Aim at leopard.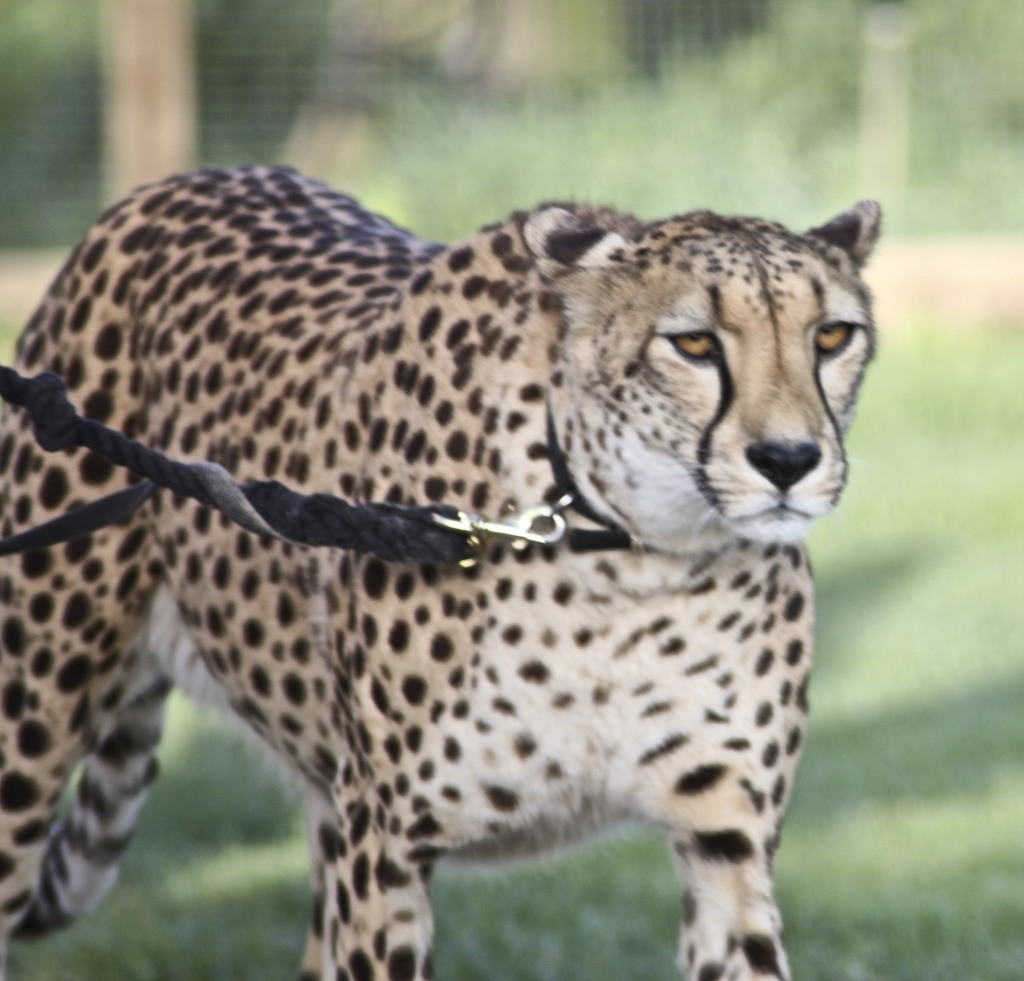
Aimed at BBox(0, 163, 886, 980).
